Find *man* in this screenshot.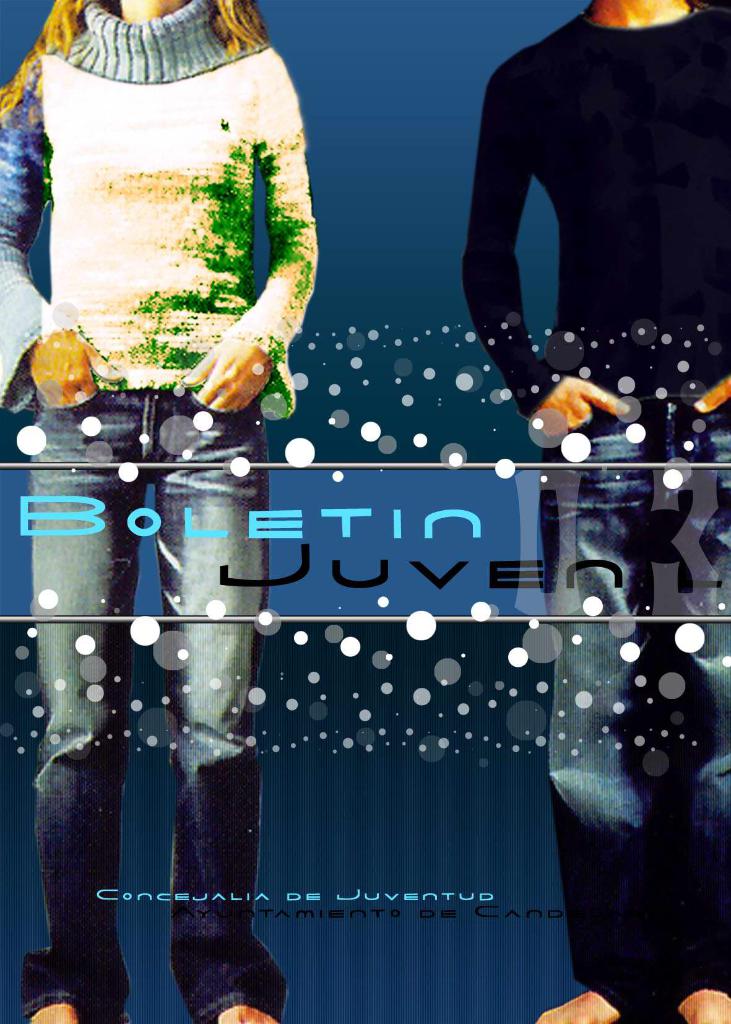
The bounding box for *man* is [x1=453, y1=0, x2=730, y2=1023].
